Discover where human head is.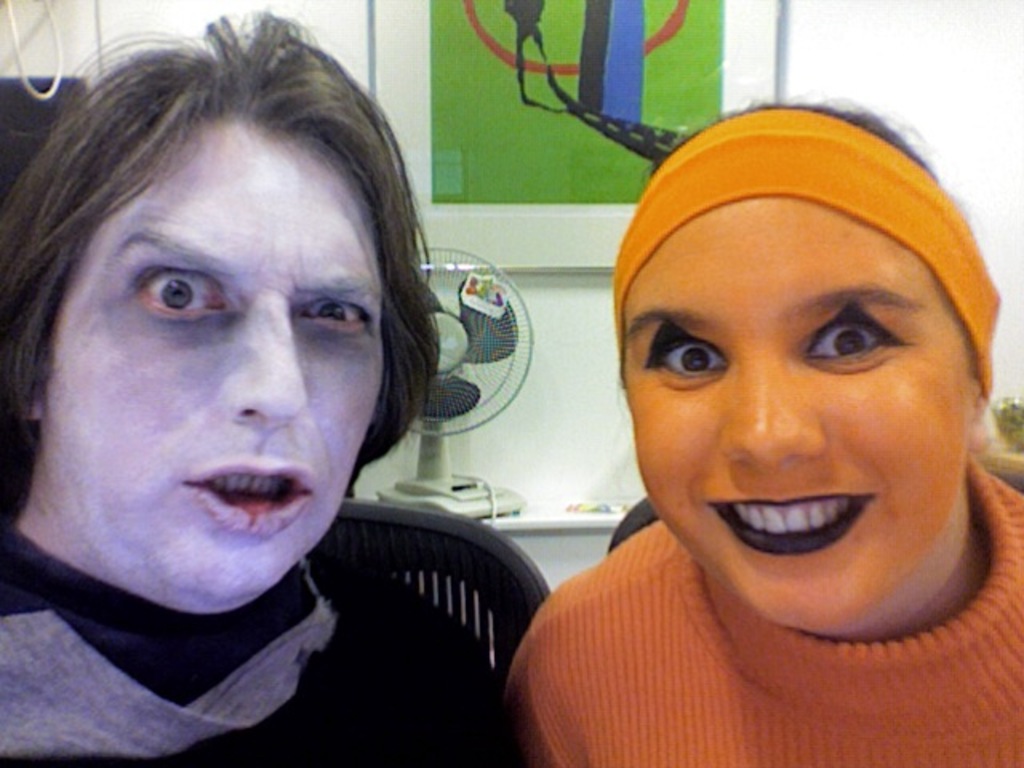
Discovered at crop(619, 106, 997, 626).
